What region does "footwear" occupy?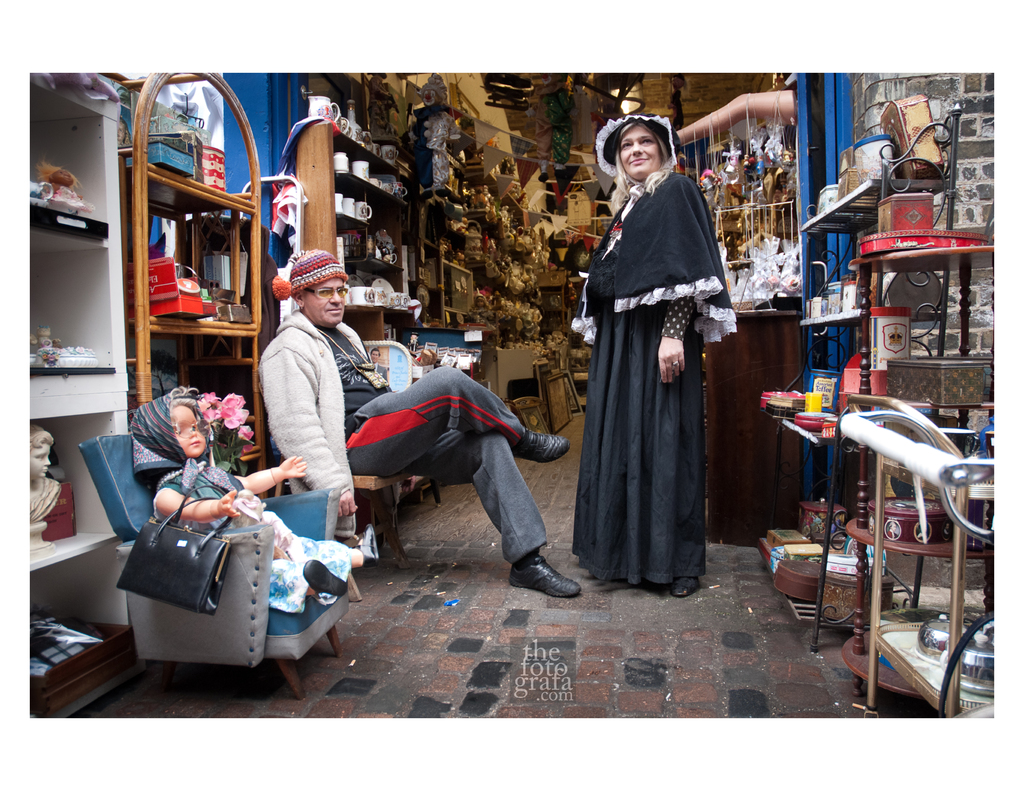
[513,426,574,461].
